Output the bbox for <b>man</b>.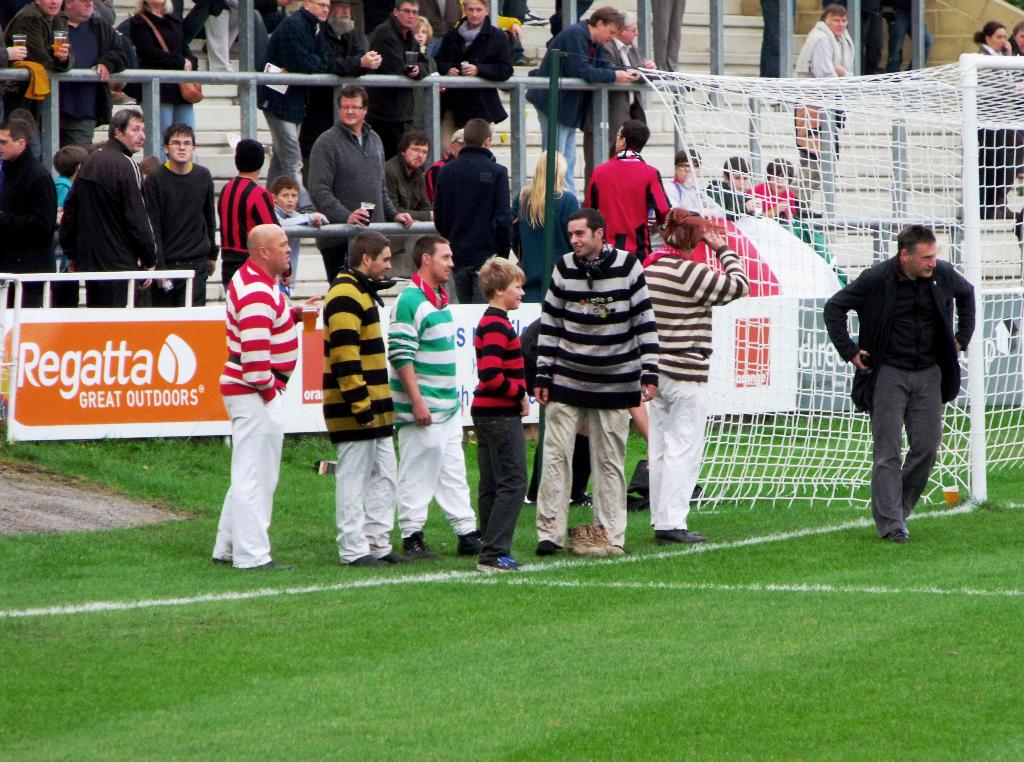
rect(319, 229, 407, 567).
